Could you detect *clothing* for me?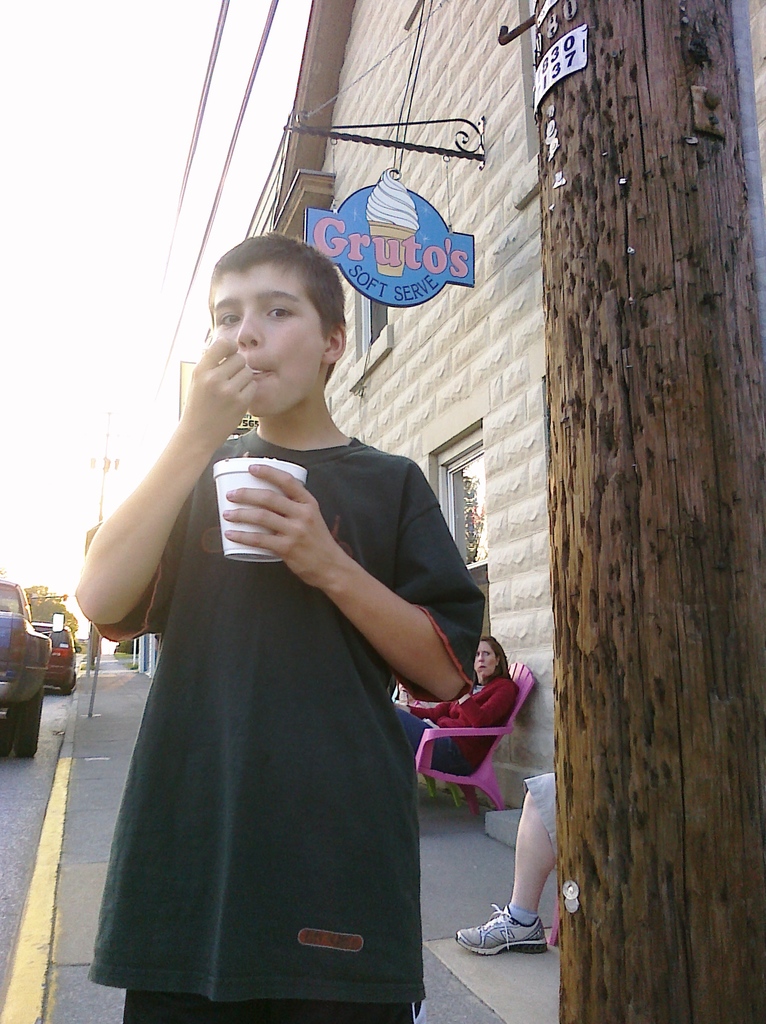
Detection result: (398, 669, 516, 777).
